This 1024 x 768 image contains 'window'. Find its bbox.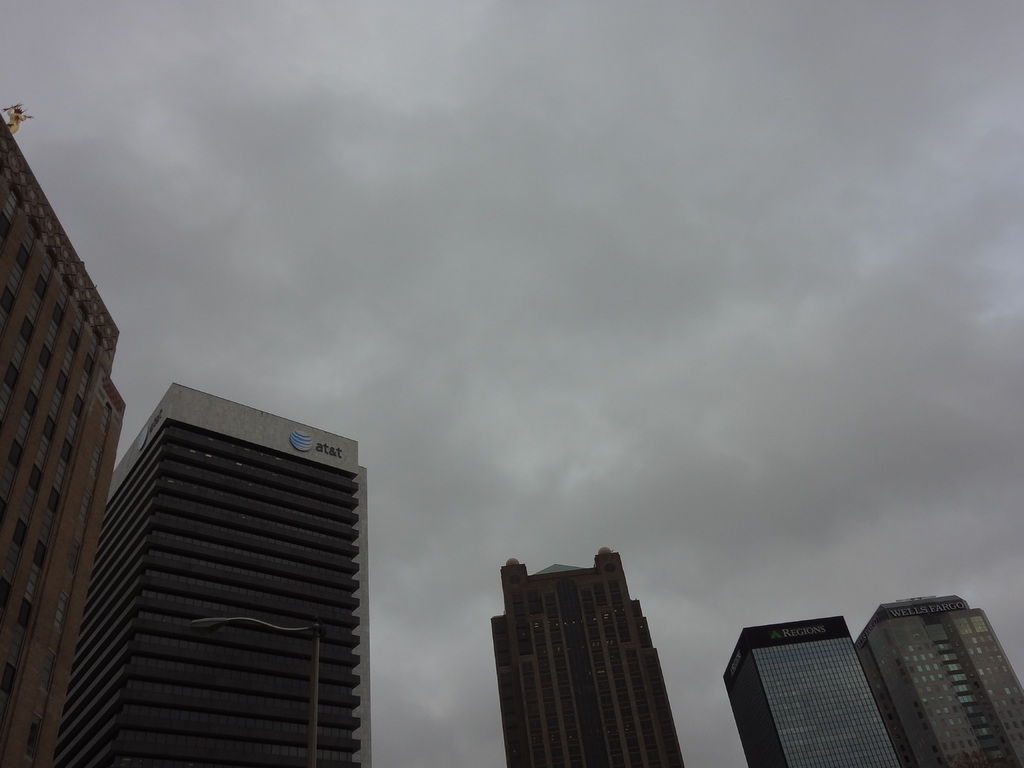
left=17, top=314, right=36, bottom=346.
